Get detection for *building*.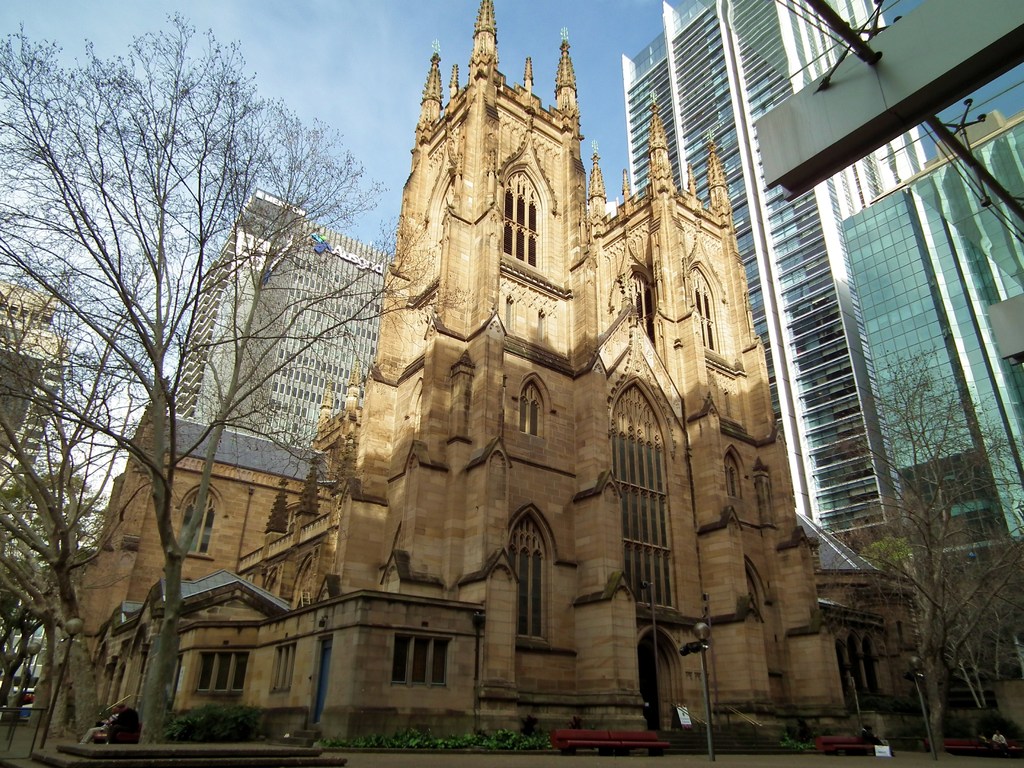
Detection: l=45, t=0, r=941, b=756.
